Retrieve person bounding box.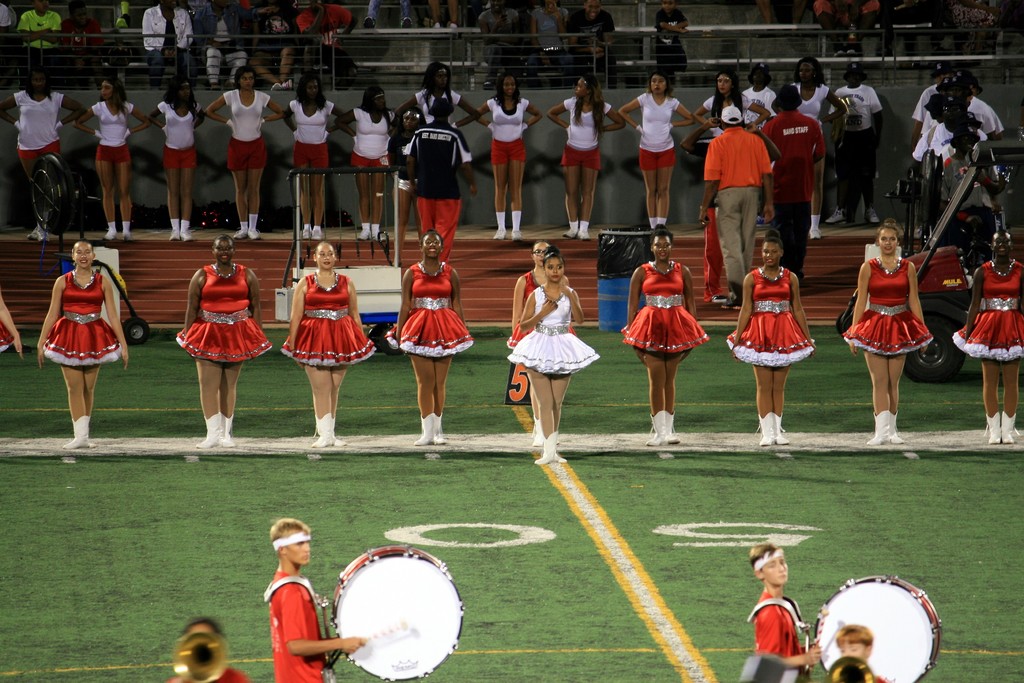
Bounding box: x1=841, y1=217, x2=927, y2=448.
